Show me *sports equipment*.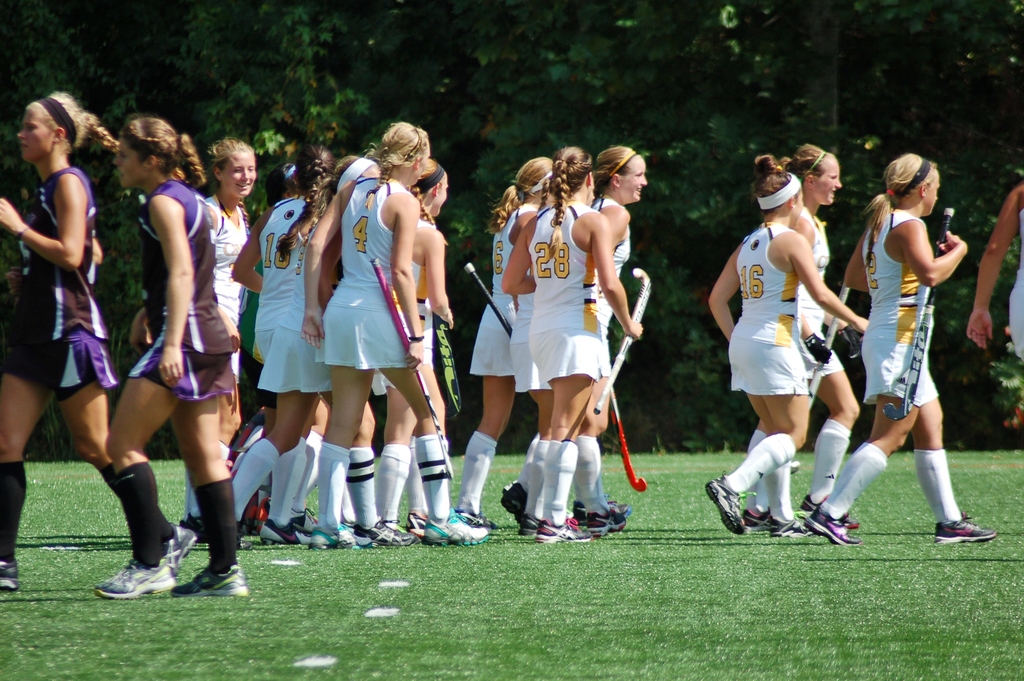
*sports equipment* is here: l=593, t=263, r=652, b=416.
